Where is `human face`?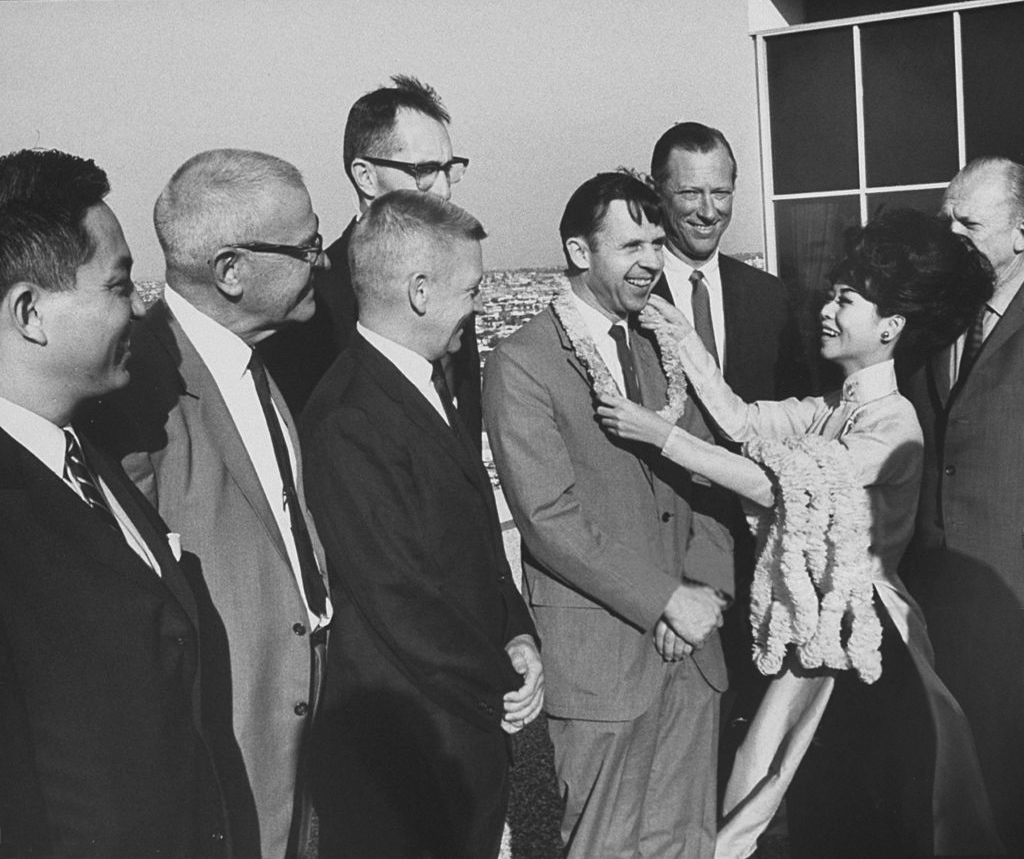
662:137:734:264.
